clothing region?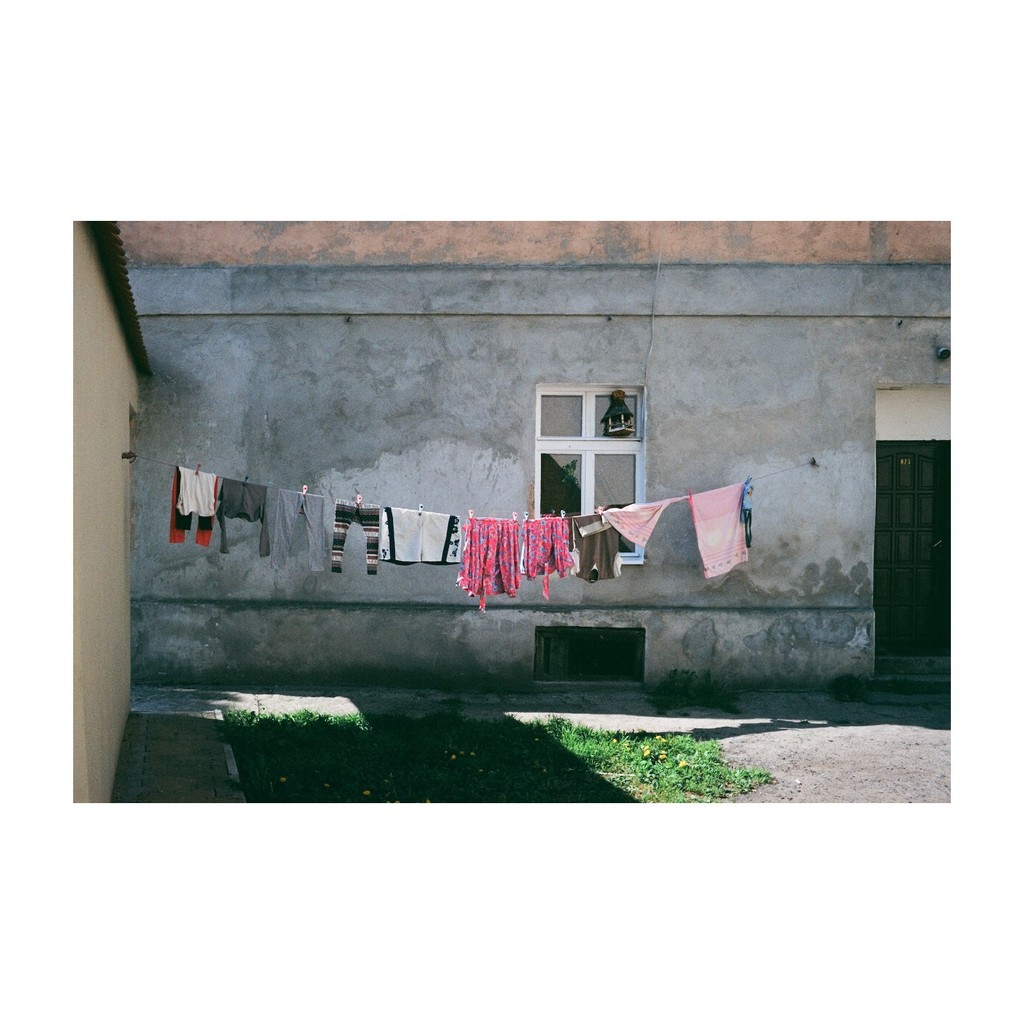
detection(576, 515, 628, 592)
